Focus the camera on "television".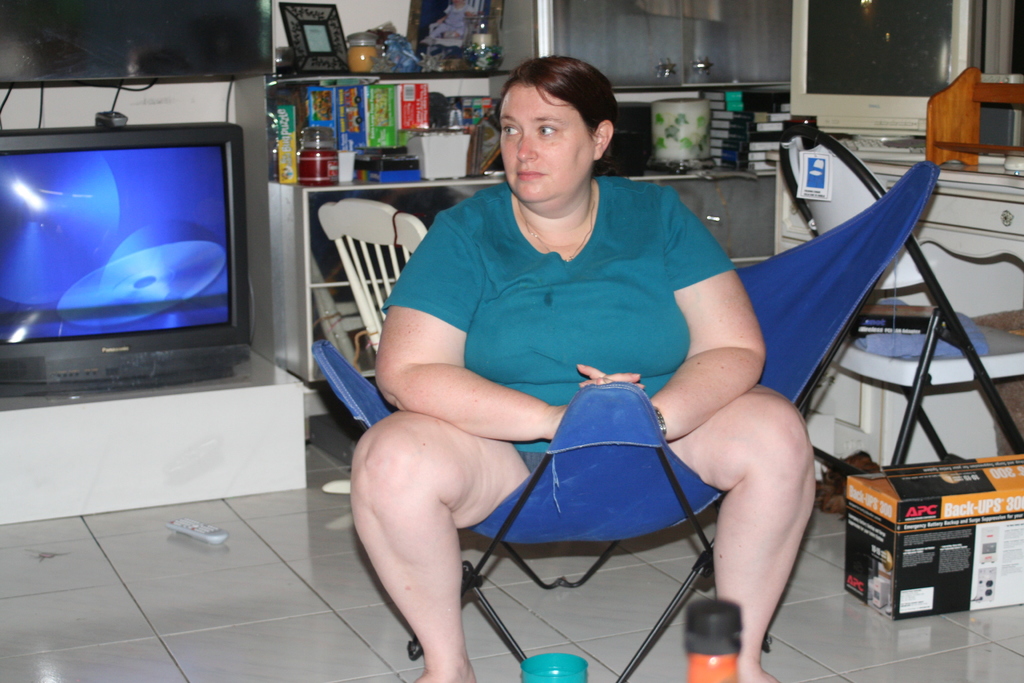
Focus region: {"x1": 0, "y1": 122, "x2": 253, "y2": 394}.
